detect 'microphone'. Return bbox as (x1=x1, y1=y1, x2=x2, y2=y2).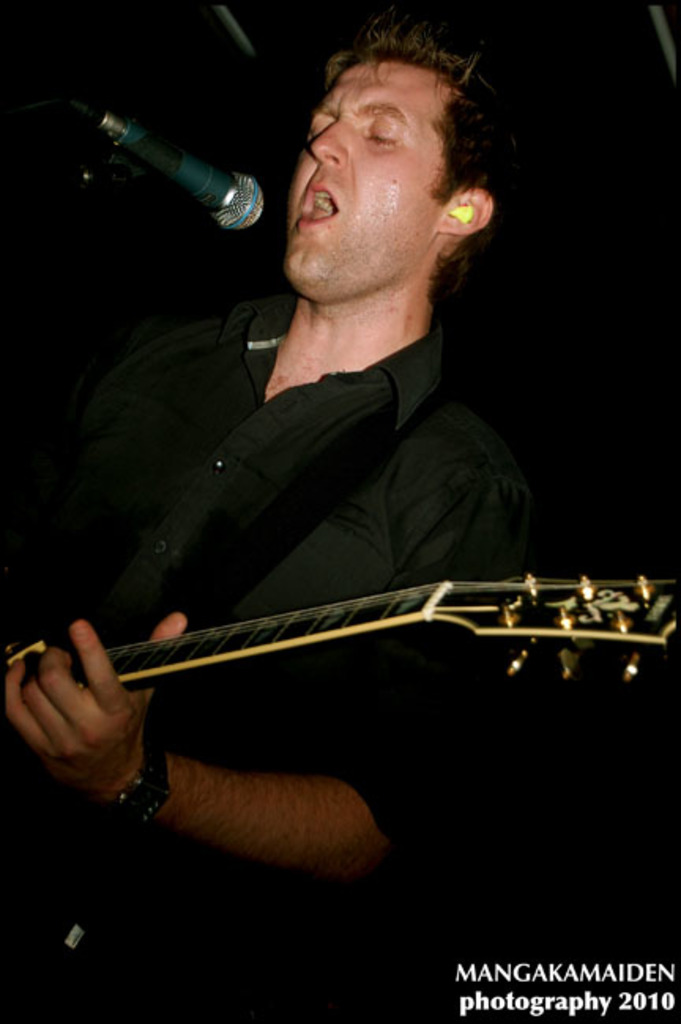
(x1=69, y1=102, x2=277, y2=235).
